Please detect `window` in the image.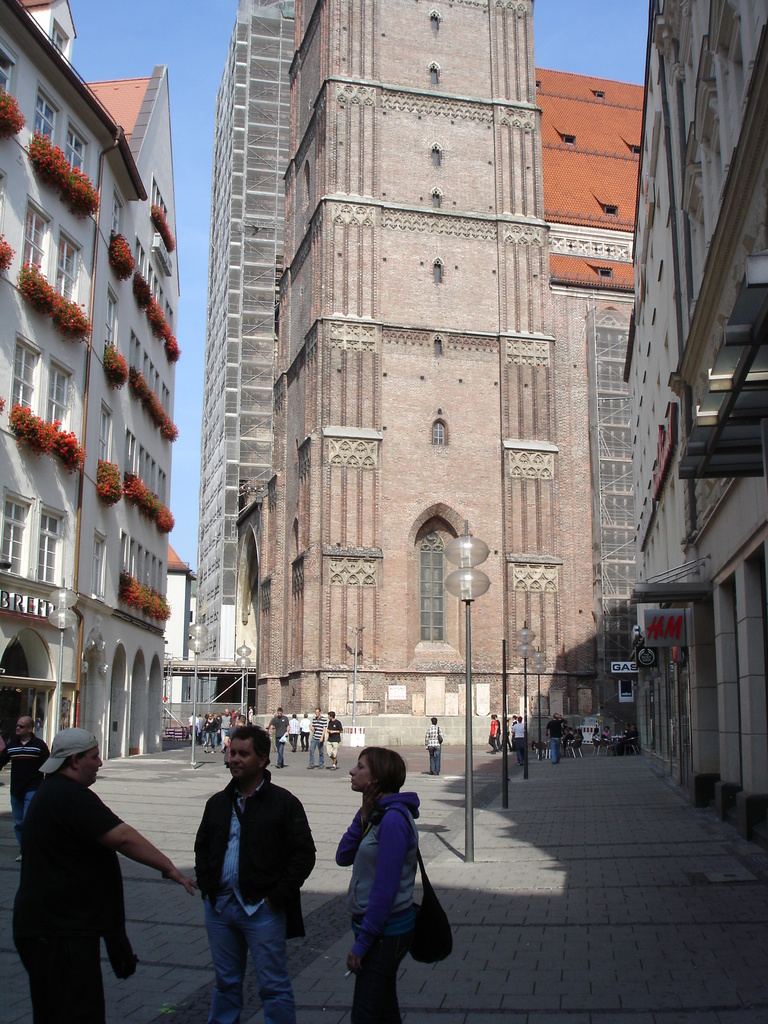
x1=432 y1=192 x2=442 y2=209.
